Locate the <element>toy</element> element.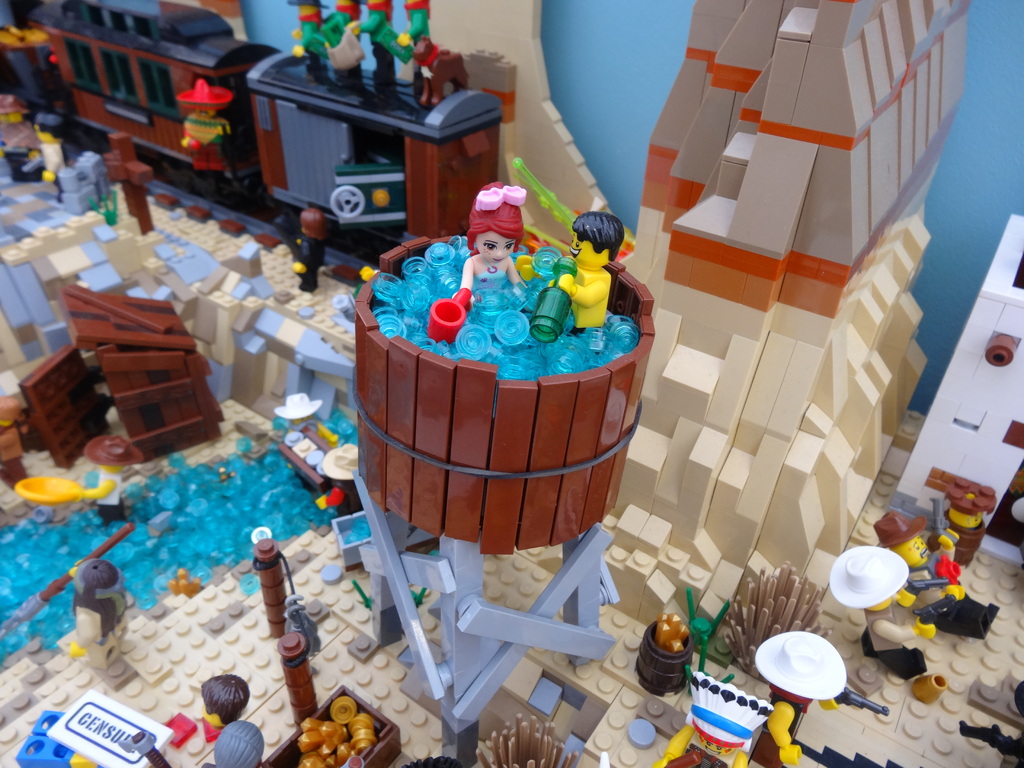
Element bbox: [911, 669, 947, 704].
